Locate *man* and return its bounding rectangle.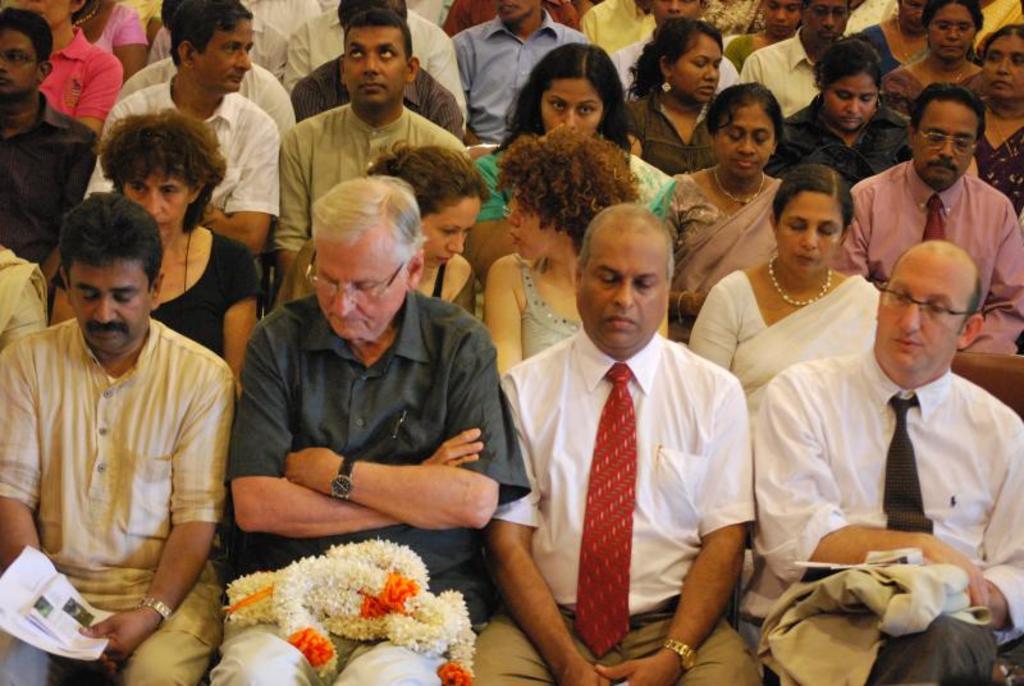
bbox=[274, 10, 481, 274].
